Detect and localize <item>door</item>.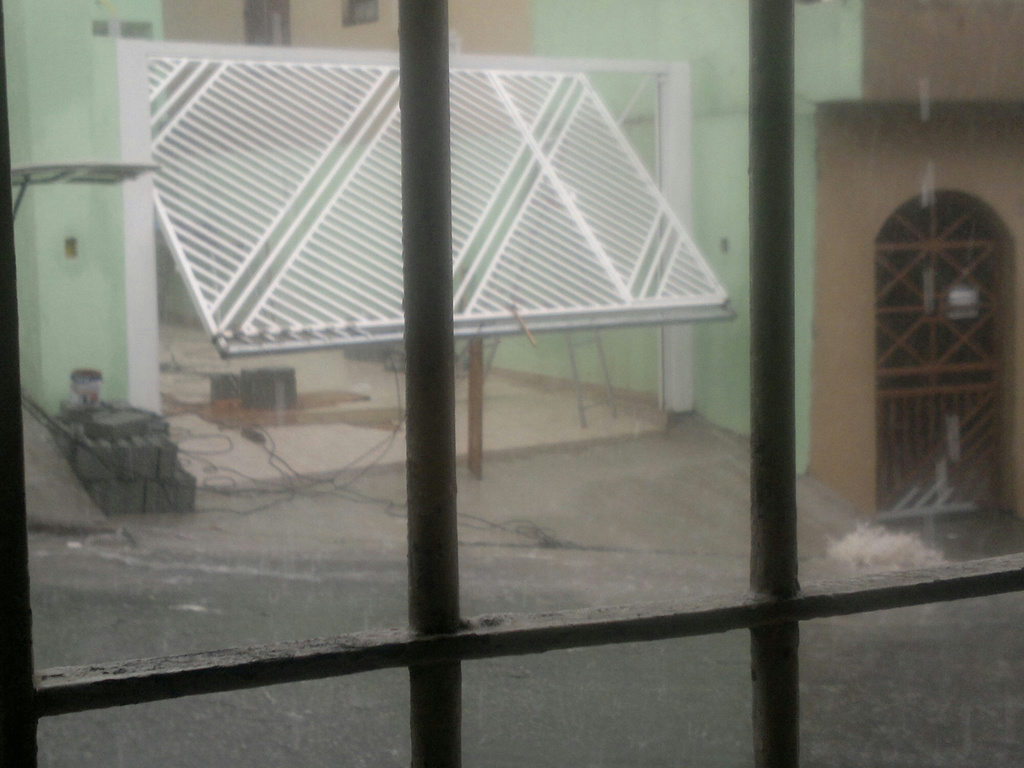
Localized at bbox=[869, 159, 1000, 550].
